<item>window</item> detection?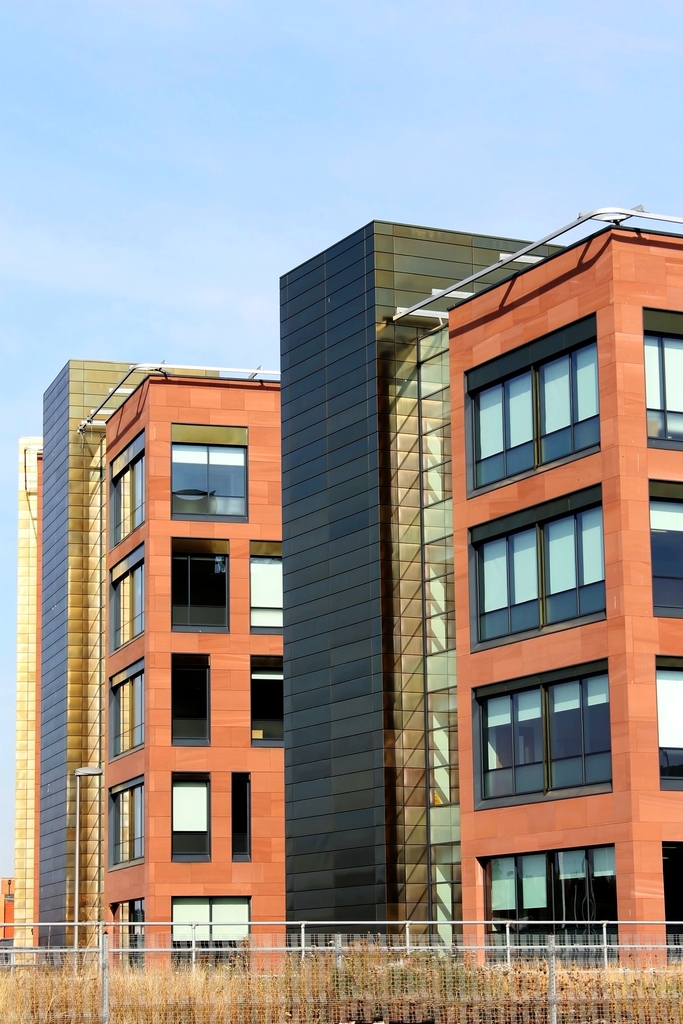
BBox(658, 842, 680, 968)
